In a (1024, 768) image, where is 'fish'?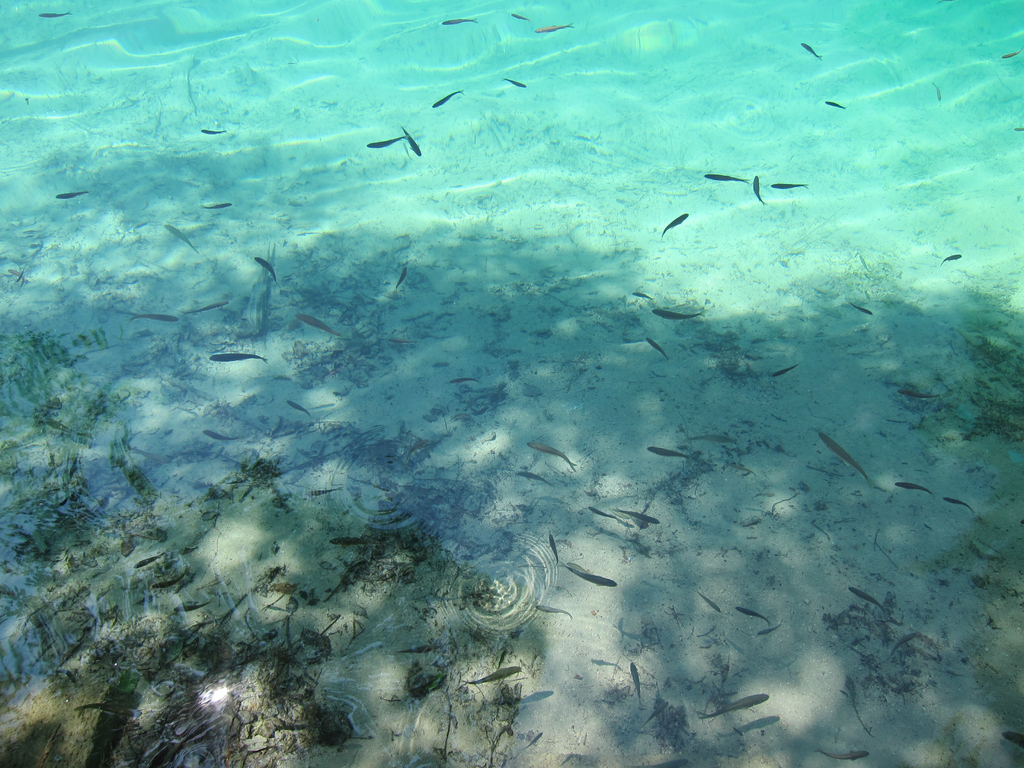
44, 420, 76, 436.
